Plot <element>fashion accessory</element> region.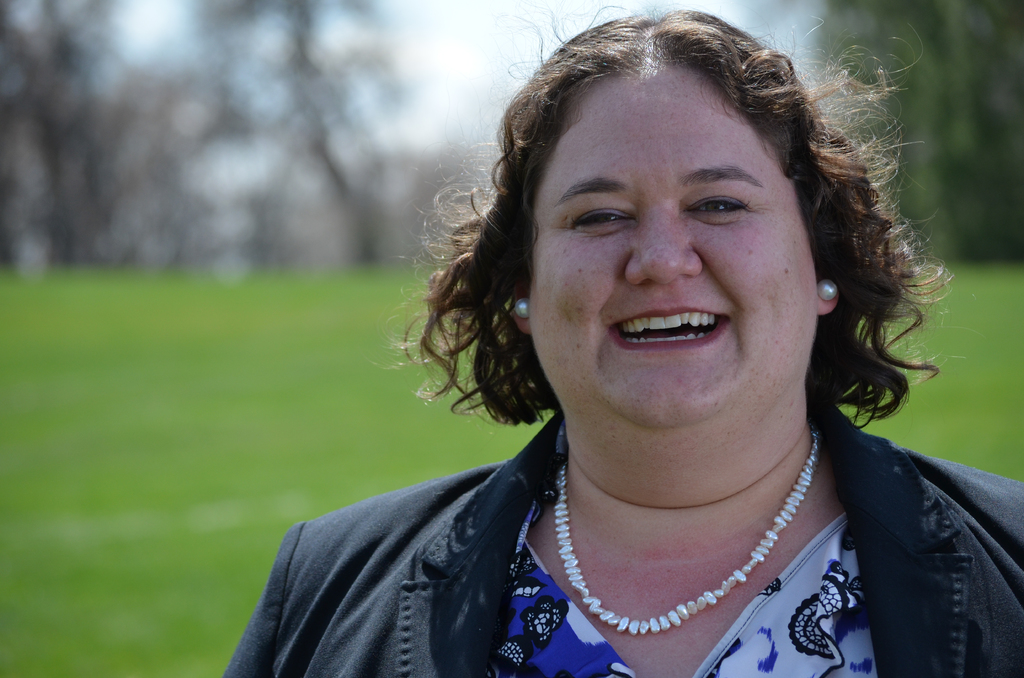
Plotted at <bbox>509, 292, 532, 316</bbox>.
